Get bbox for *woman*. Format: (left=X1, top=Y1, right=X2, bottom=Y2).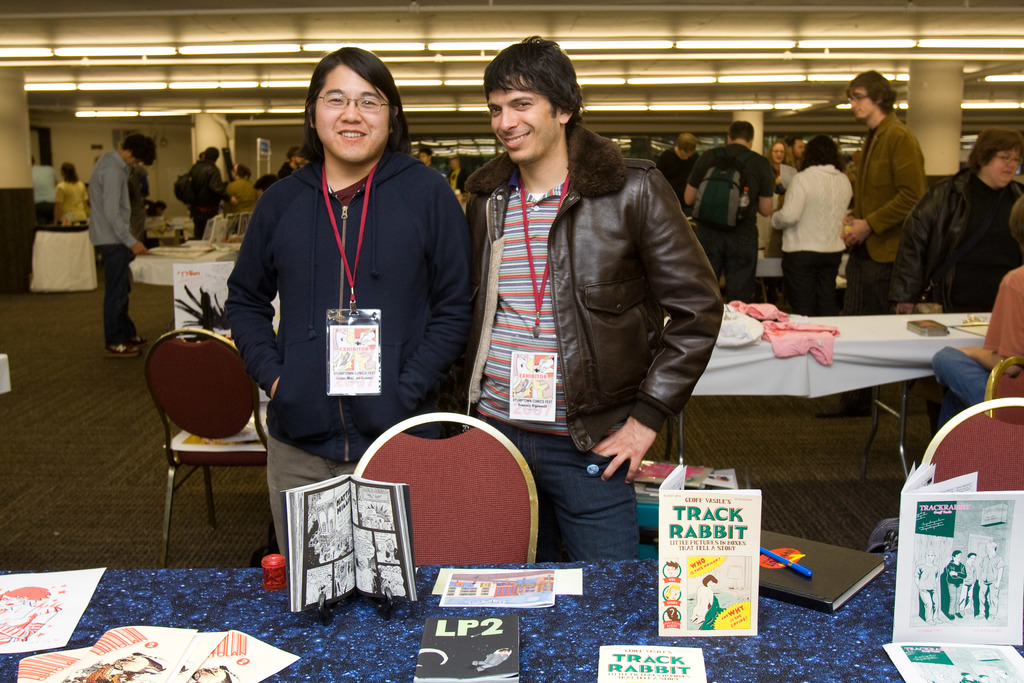
(left=227, top=40, right=474, bottom=557).
